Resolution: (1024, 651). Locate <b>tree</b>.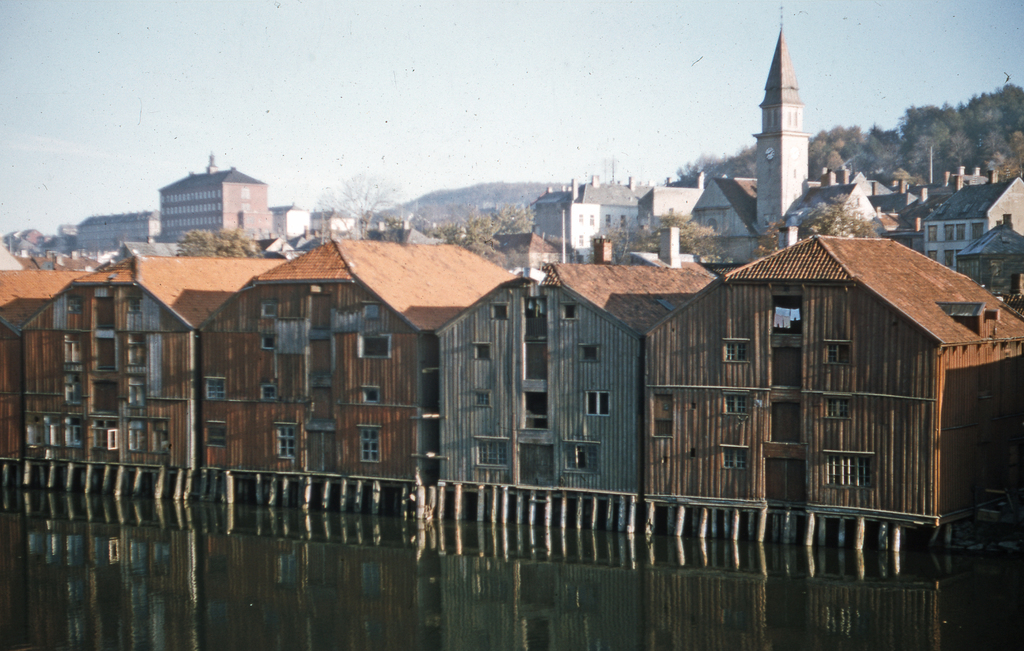
pyautogui.locateOnScreen(760, 200, 869, 256).
